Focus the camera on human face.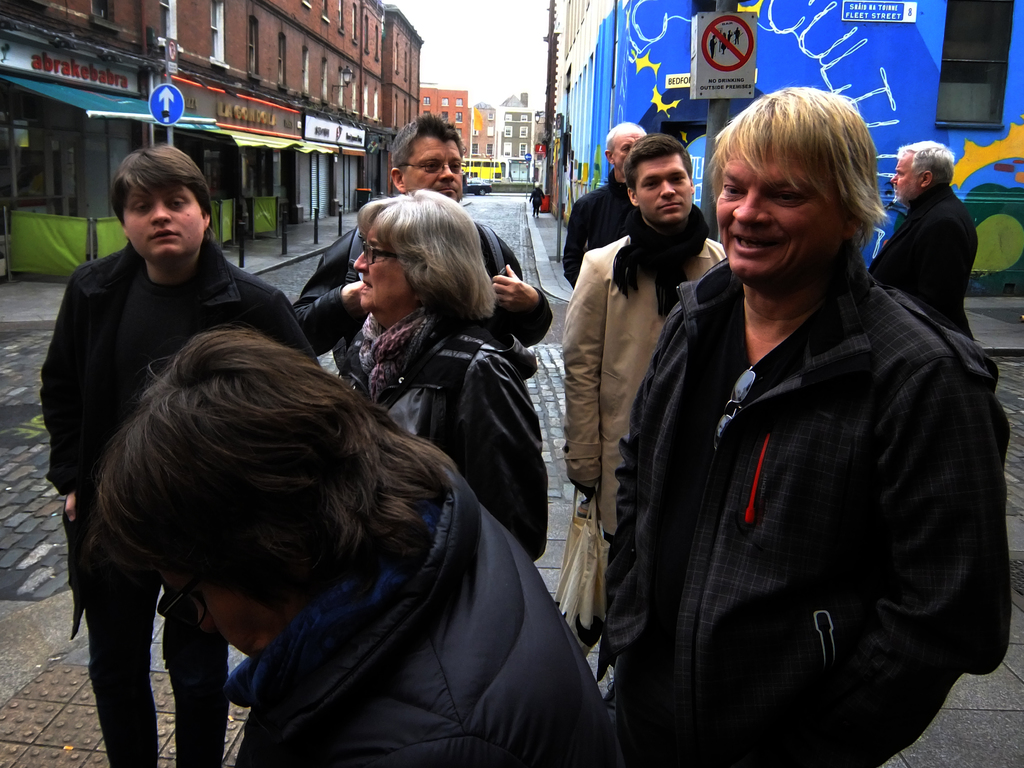
Focus region: detection(717, 142, 826, 279).
